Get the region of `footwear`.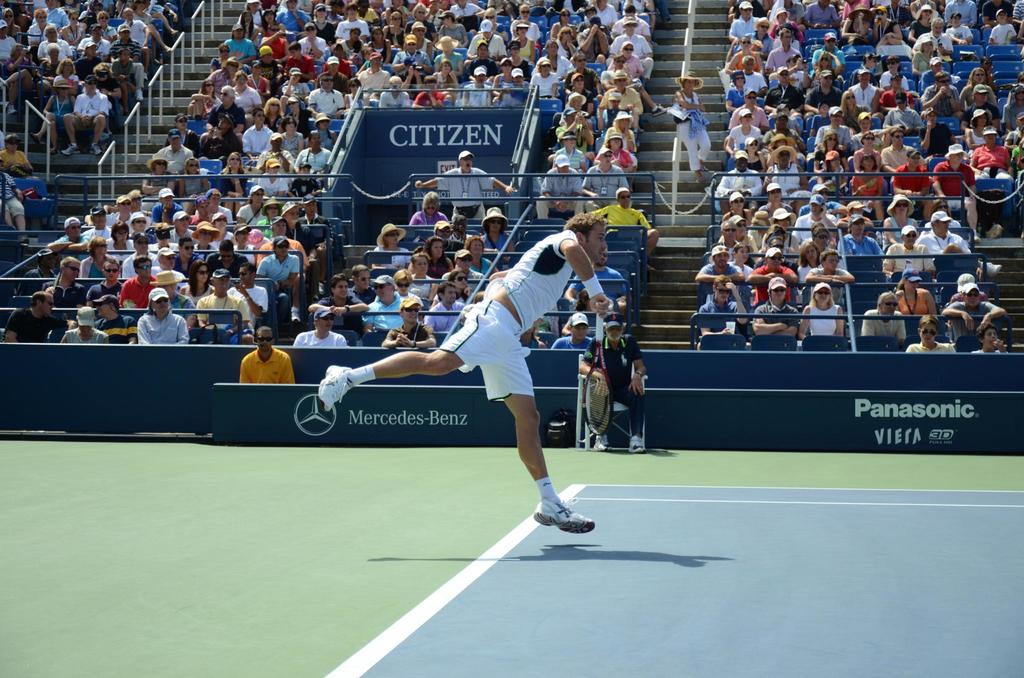
select_region(630, 432, 650, 453).
